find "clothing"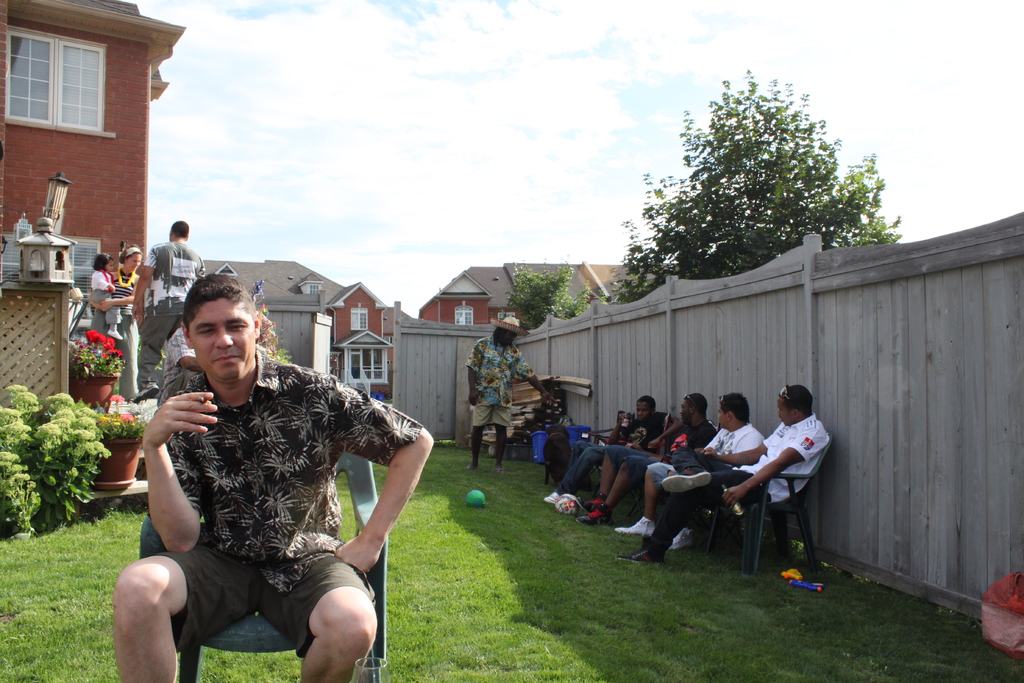
region(594, 422, 653, 447)
